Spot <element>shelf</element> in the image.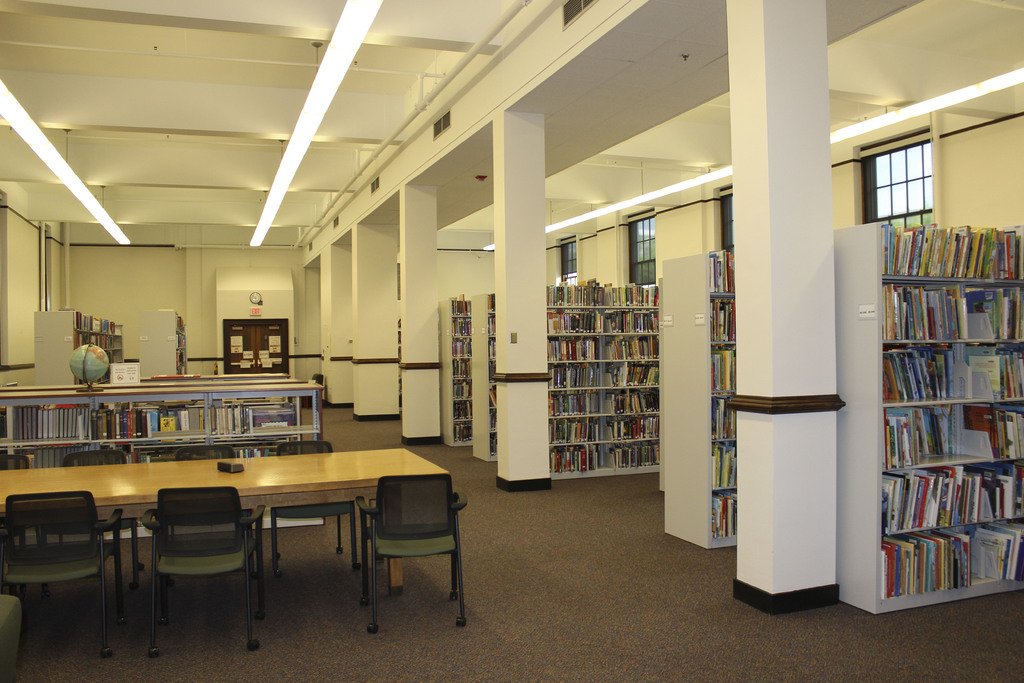
<element>shelf</element> found at [452, 297, 471, 453].
